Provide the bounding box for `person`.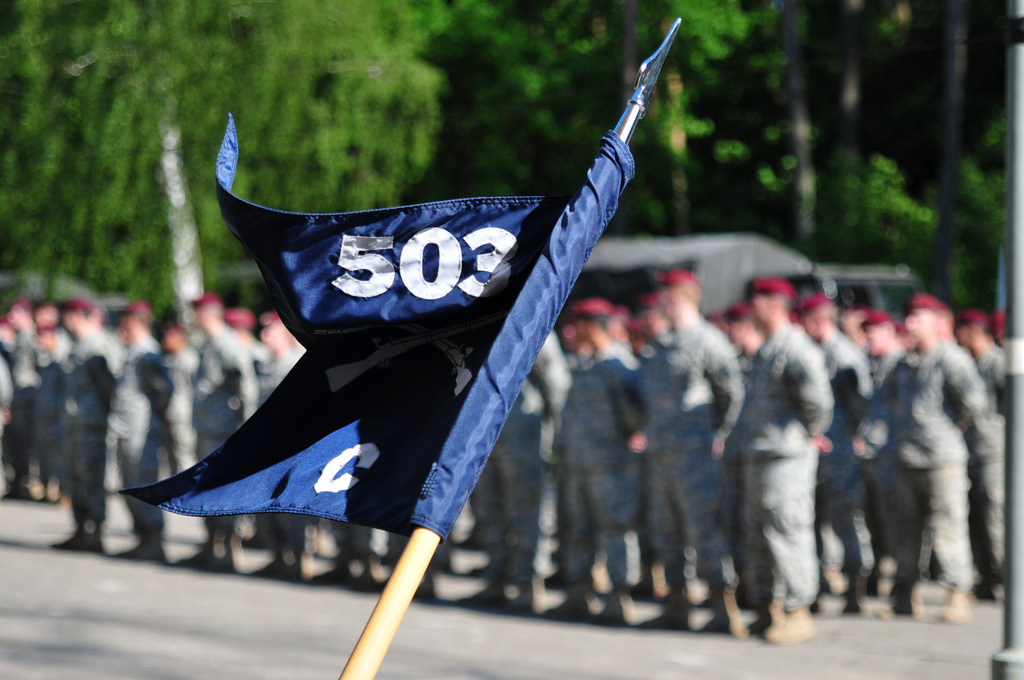
rect(865, 259, 993, 633).
